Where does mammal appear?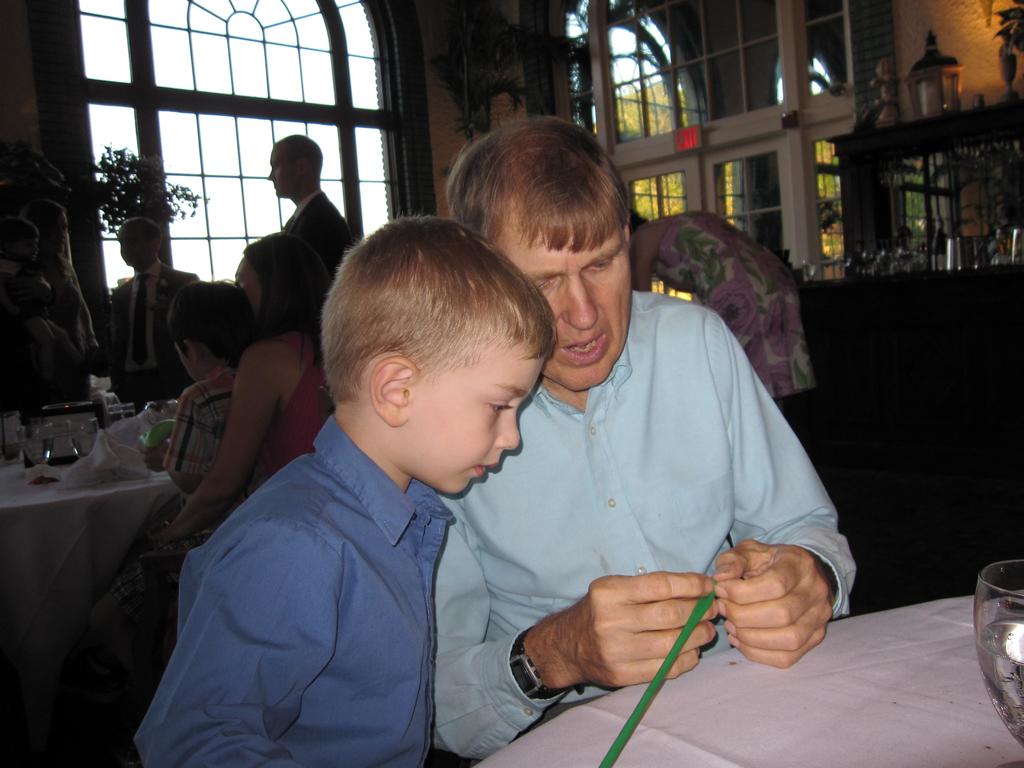
Appears at bbox(1, 212, 57, 319).
